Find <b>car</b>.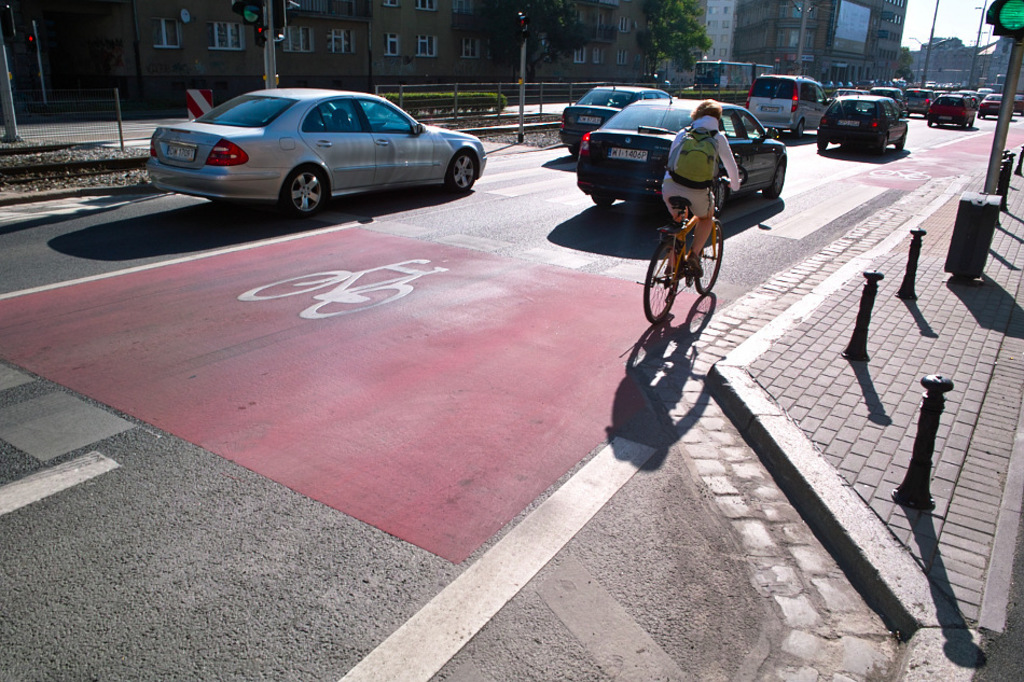
1016:93:1023:114.
